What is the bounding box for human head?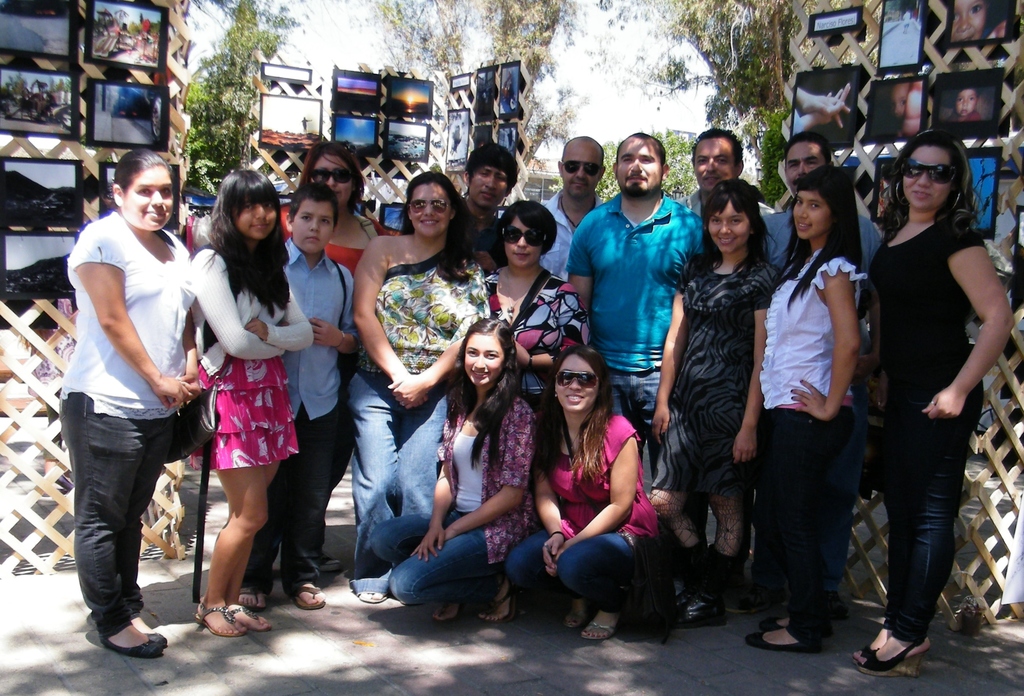
crop(403, 171, 454, 235).
